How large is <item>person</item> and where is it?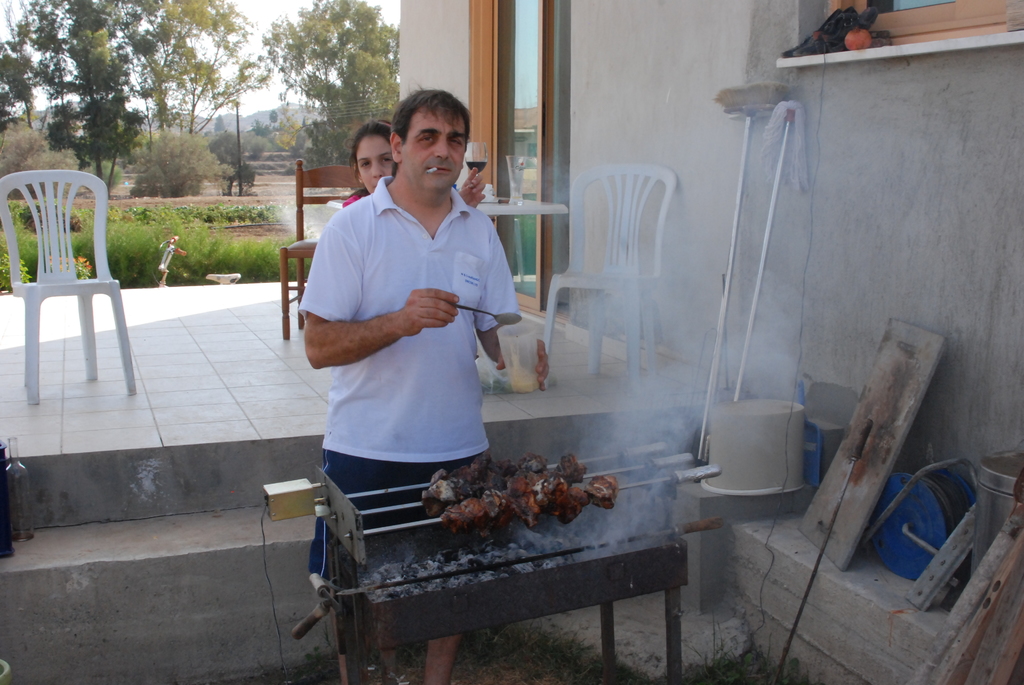
Bounding box: <region>340, 120, 483, 214</region>.
